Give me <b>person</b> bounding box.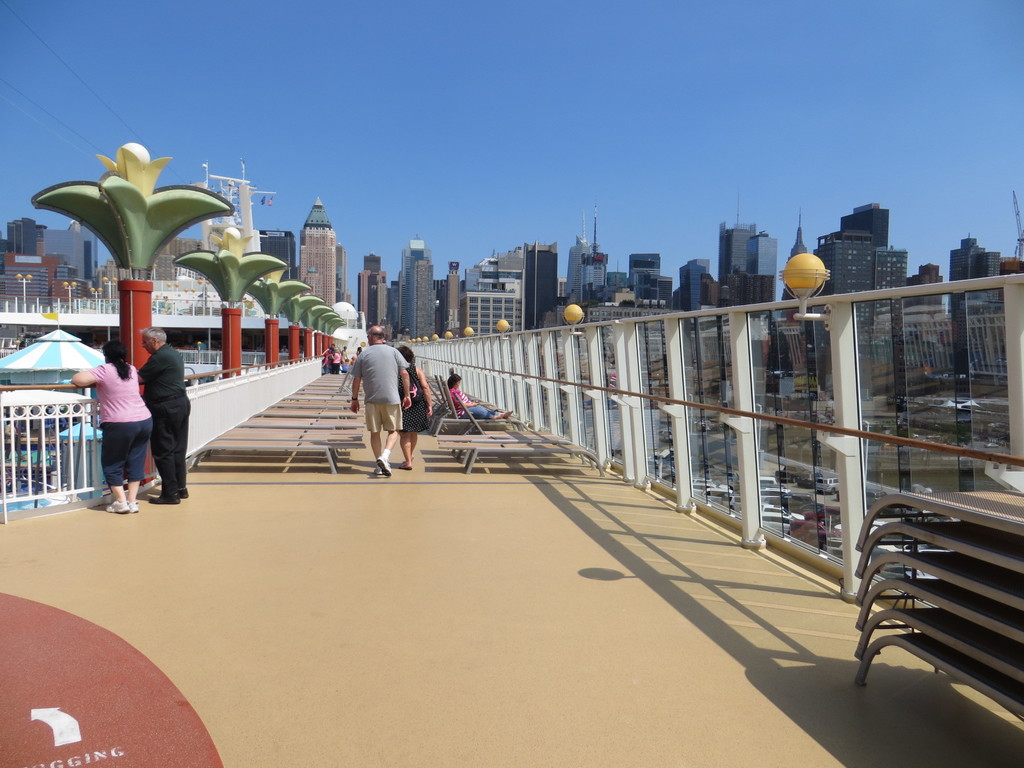
l=397, t=344, r=428, b=463.
